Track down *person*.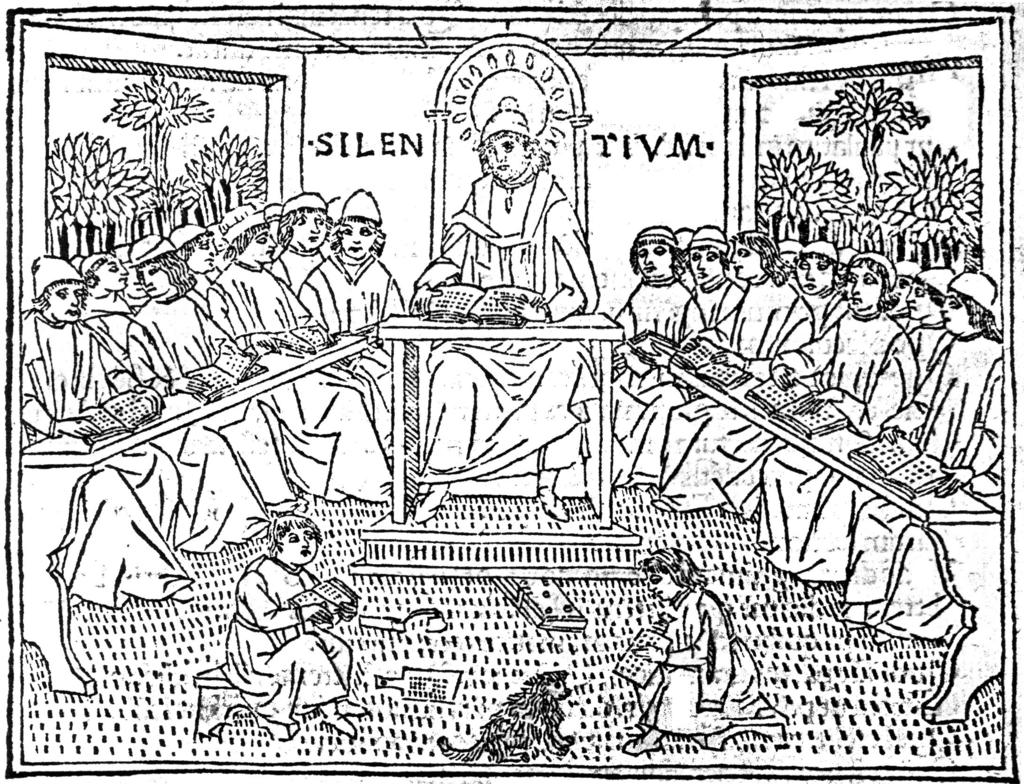
Tracked to l=622, t=545, r=768, b=752.
